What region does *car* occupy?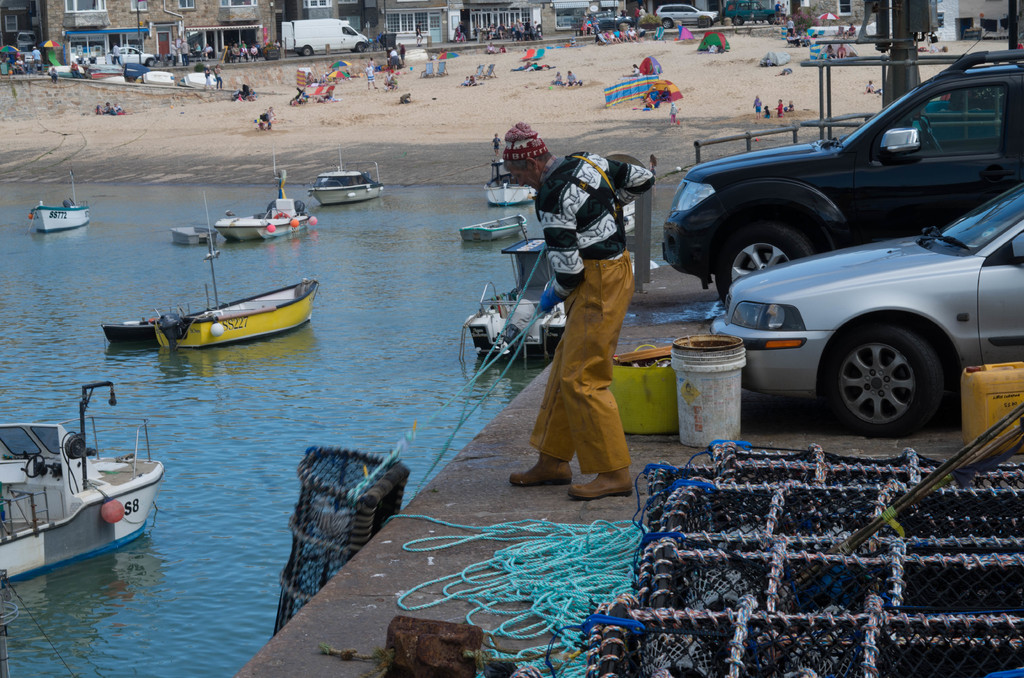
bbox(111, 42, 157, 69).
